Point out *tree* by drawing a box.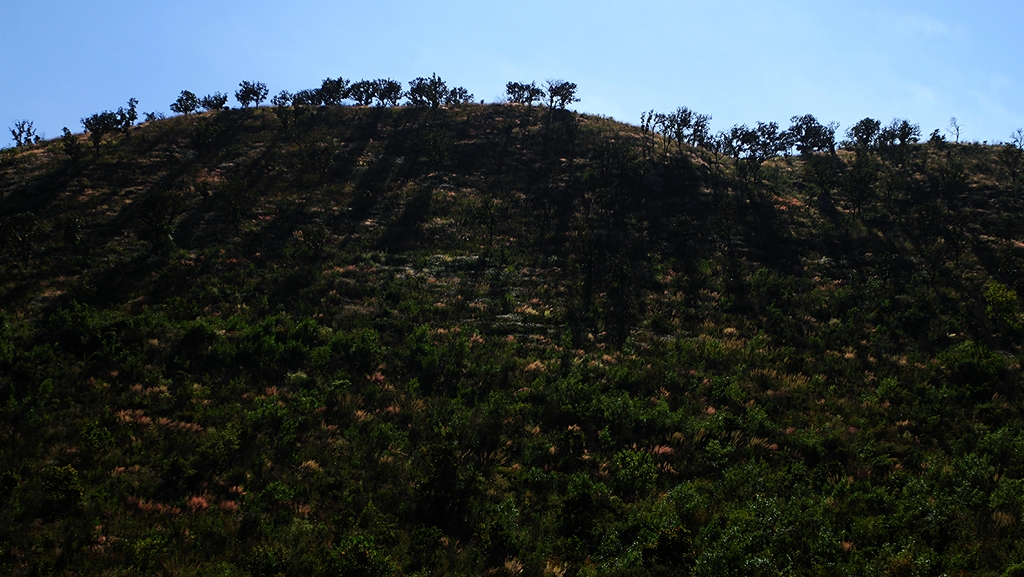
545,80,582,112.
